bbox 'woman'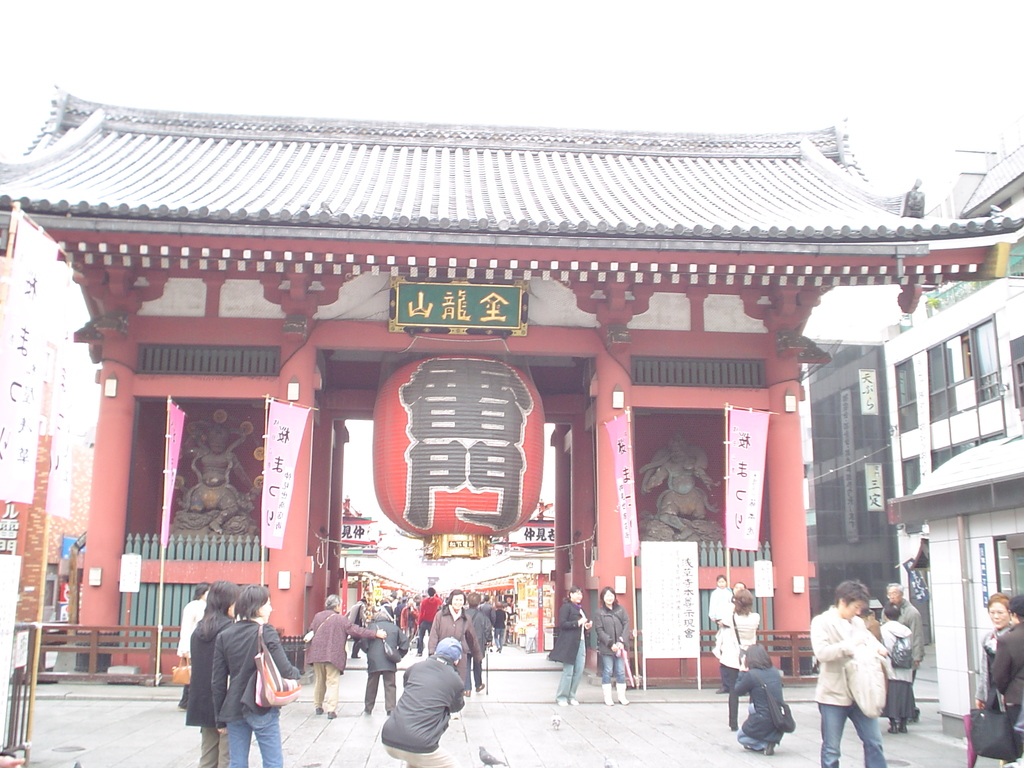
(879,604,919,737)
